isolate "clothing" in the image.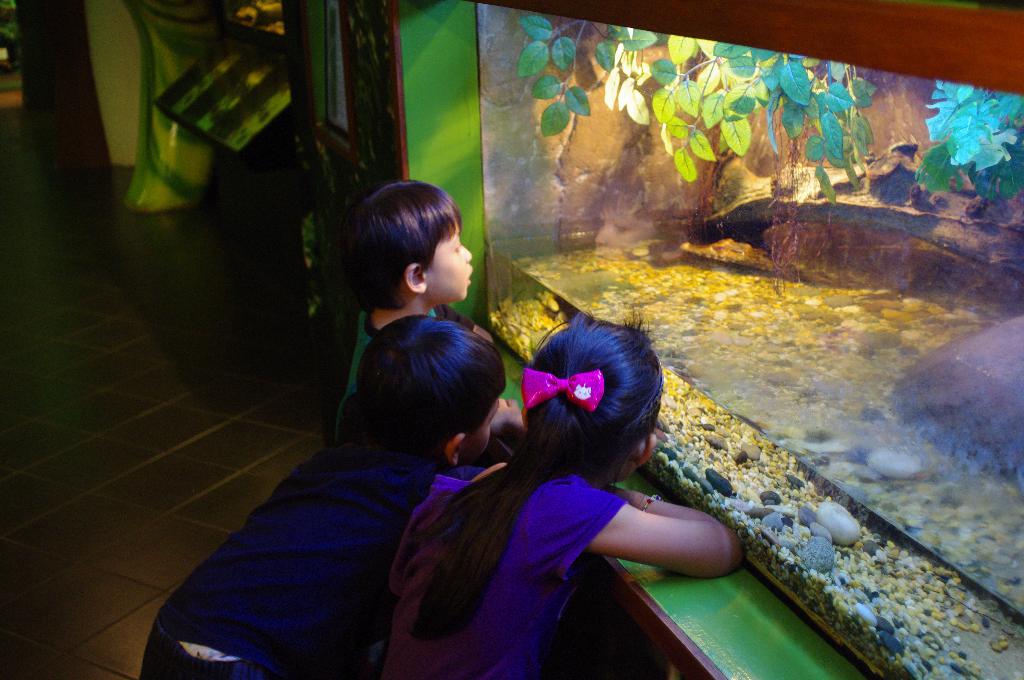
Isolated region: x1=381 y1=449 x2=607 y2=679.
